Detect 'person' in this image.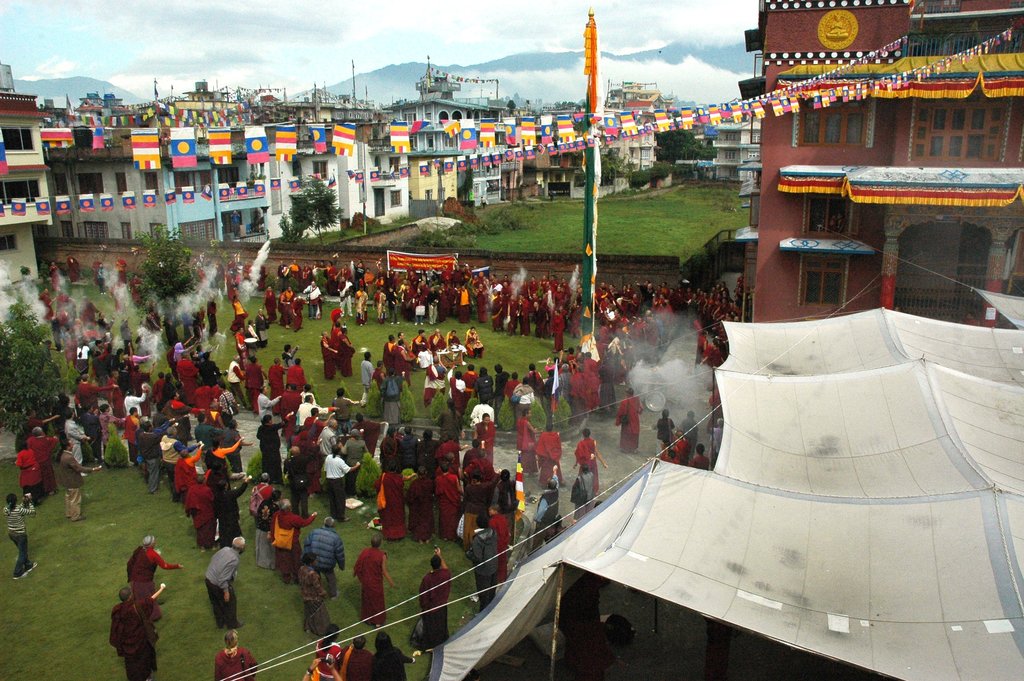
Detection: (x1=52, y1=315, x2=67, y2=347).
